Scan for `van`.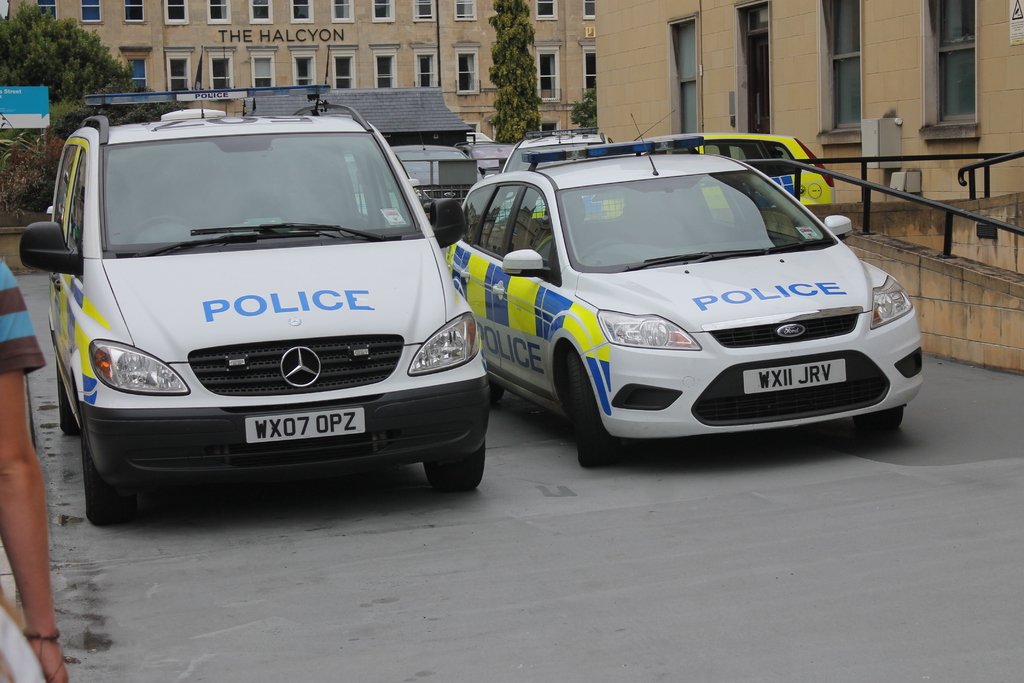
Scan result: BBox(17, 79, 495, 529).
